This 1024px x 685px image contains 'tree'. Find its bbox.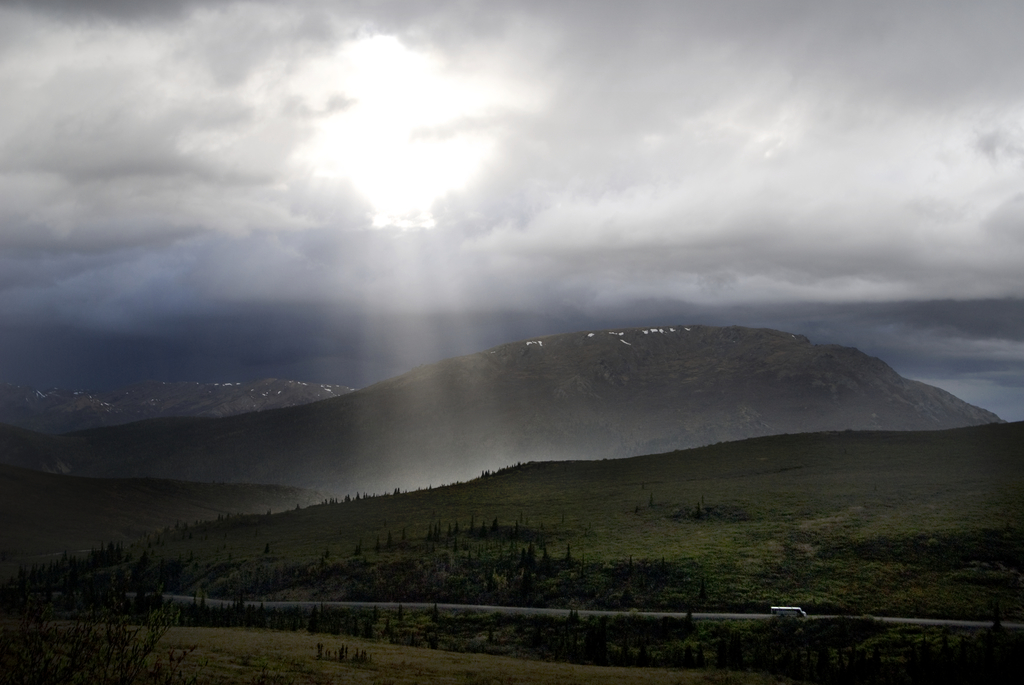
[386, 530, 393, 548].
